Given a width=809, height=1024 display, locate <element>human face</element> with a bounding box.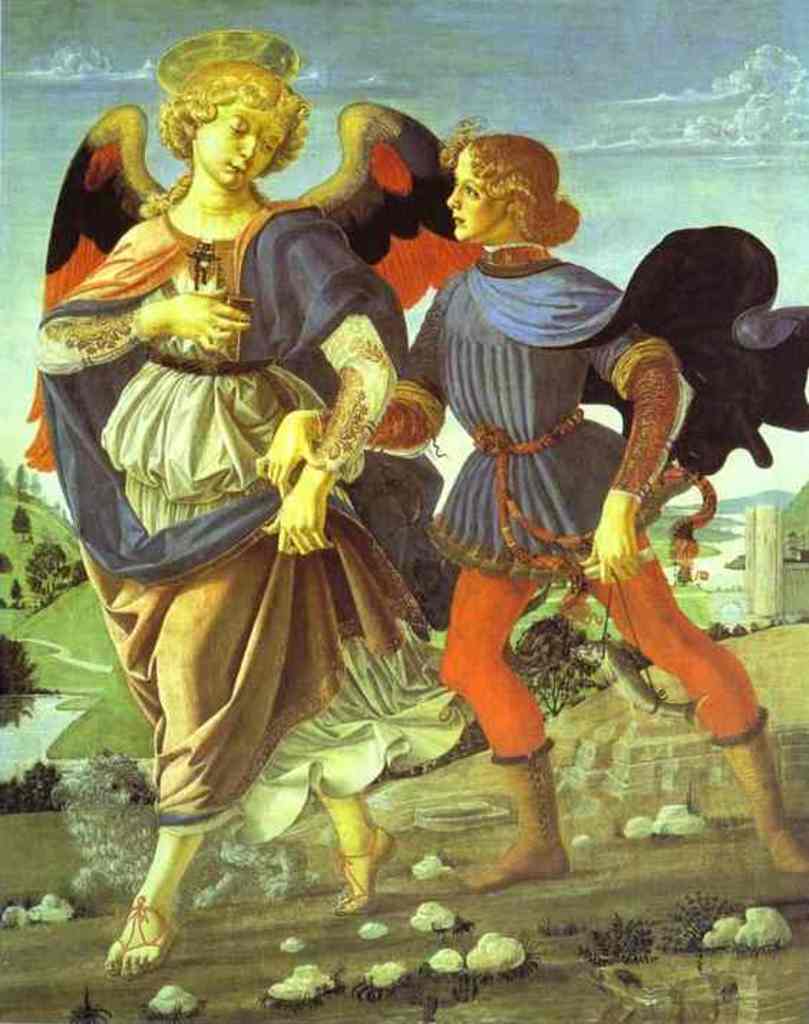
Located: detection(442, 151, 509, 242).
